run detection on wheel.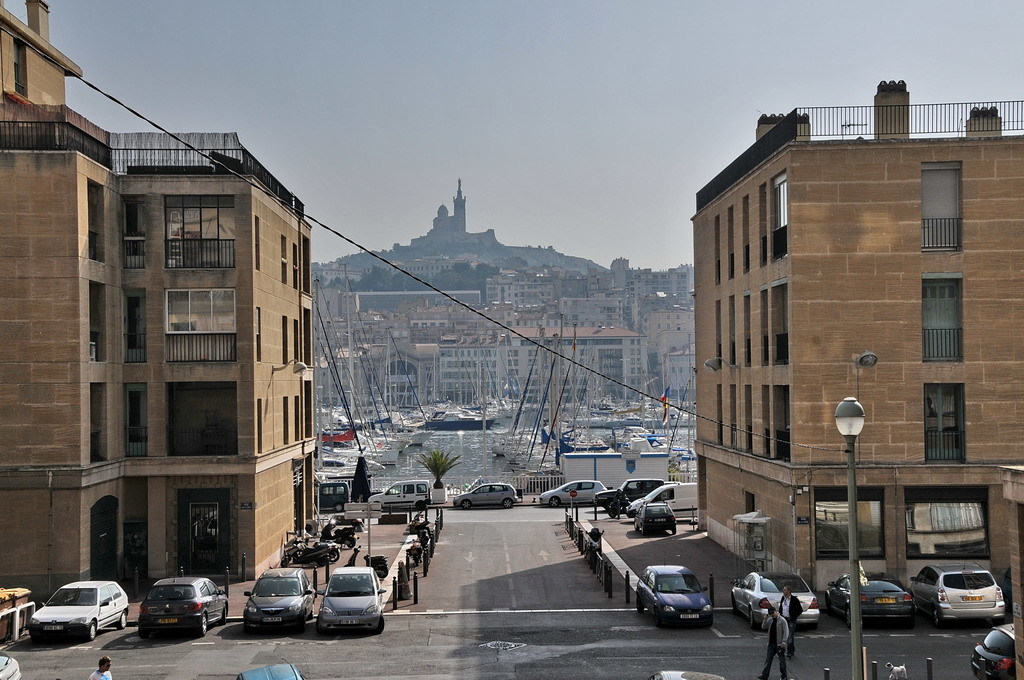
Result: [654,608,662,627].
